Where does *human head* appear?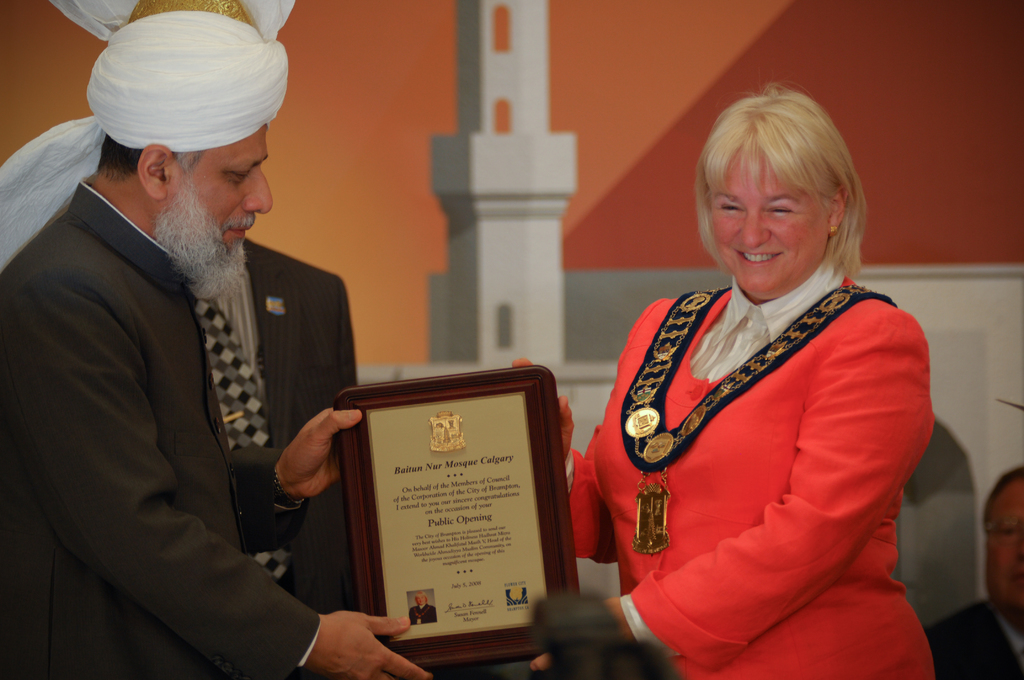
Appears at bbox=(977, 466, 1023, 629).
